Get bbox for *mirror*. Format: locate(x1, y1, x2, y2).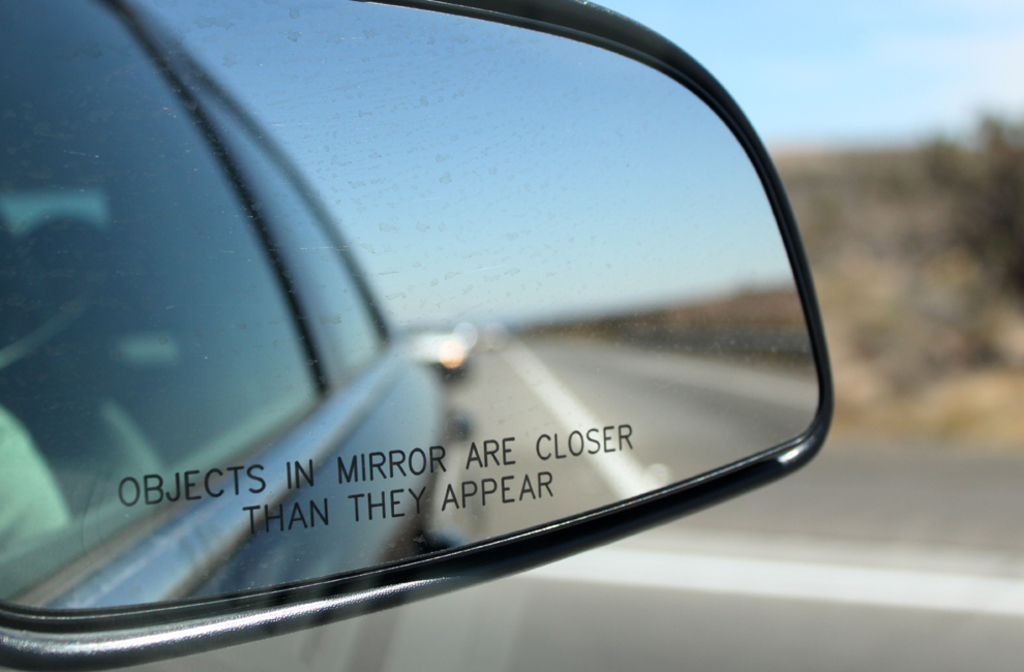
locate(0, 0, 823, 621).
